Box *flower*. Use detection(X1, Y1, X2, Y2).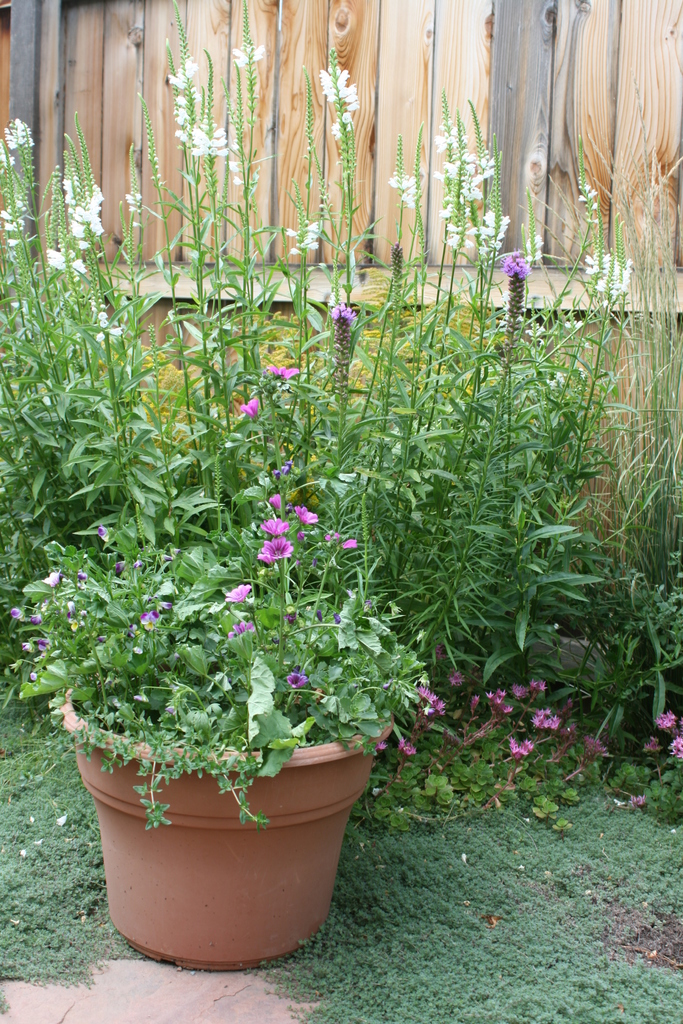
detection(341, 537, 362, 548).
